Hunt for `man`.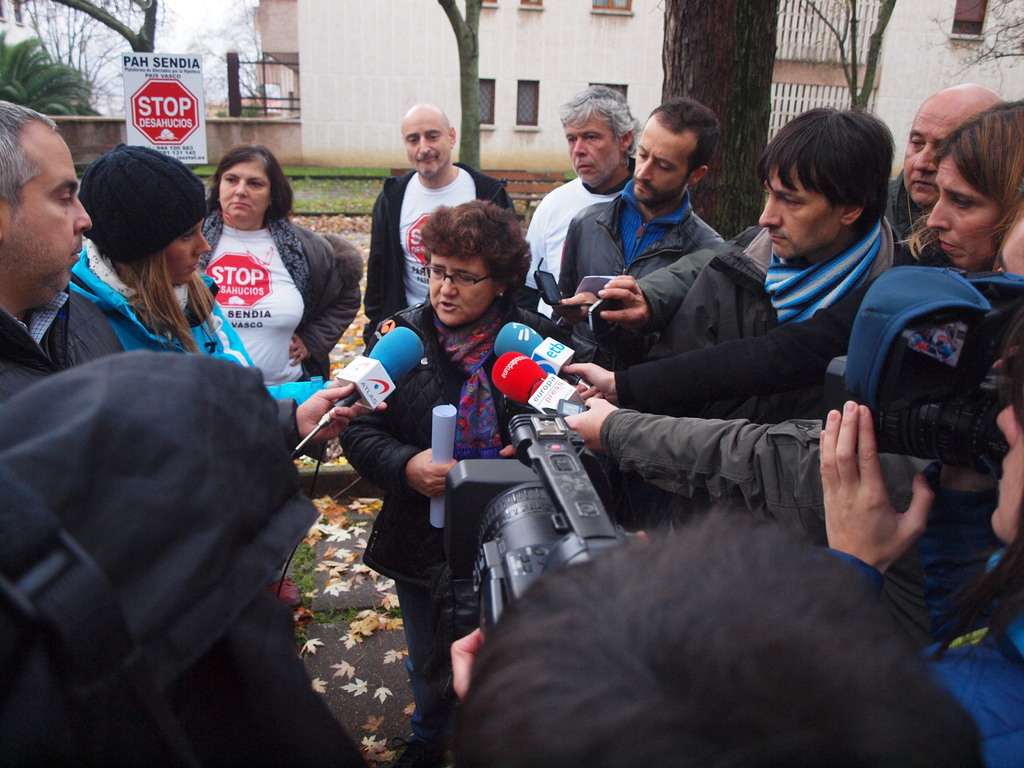
Hunted down at select_region(521, 81, 632, 323).
